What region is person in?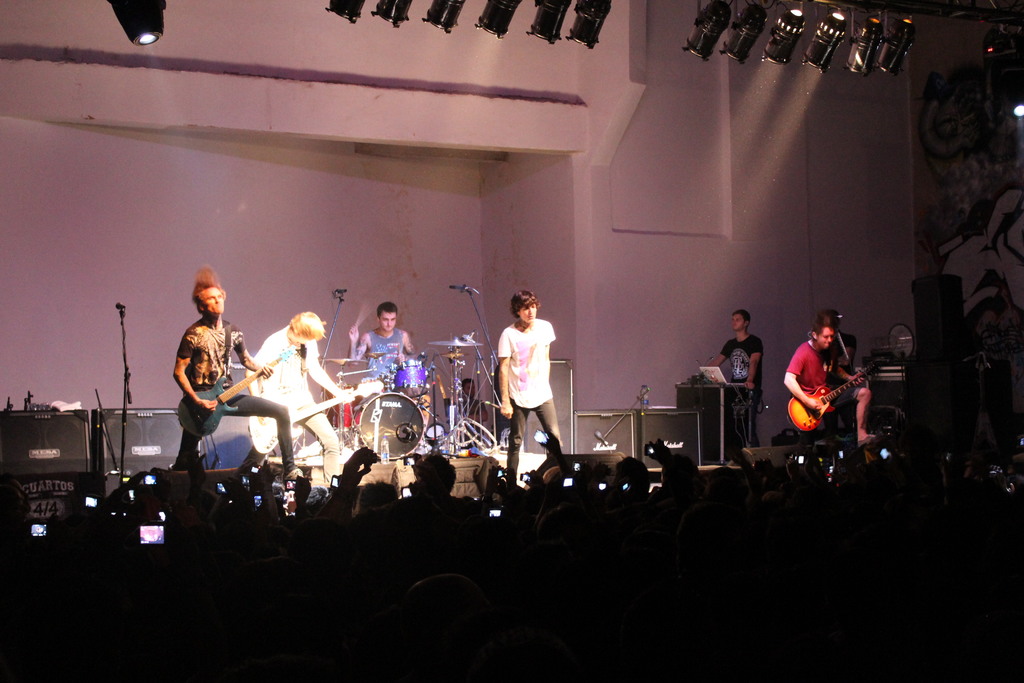
[706,315,764,447].
